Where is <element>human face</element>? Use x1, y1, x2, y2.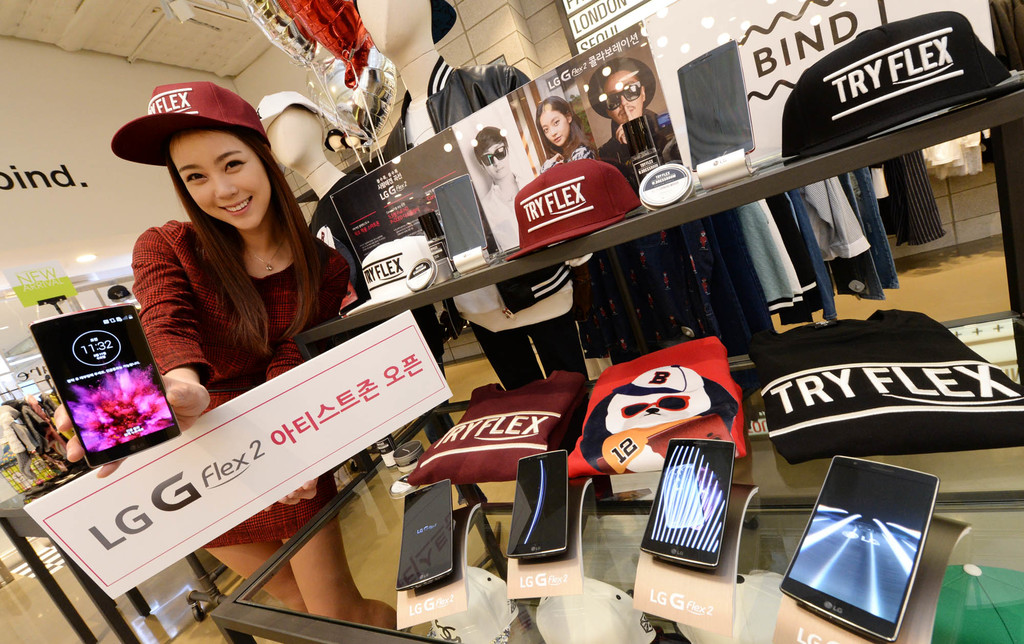
541, 109, 570, 144.
